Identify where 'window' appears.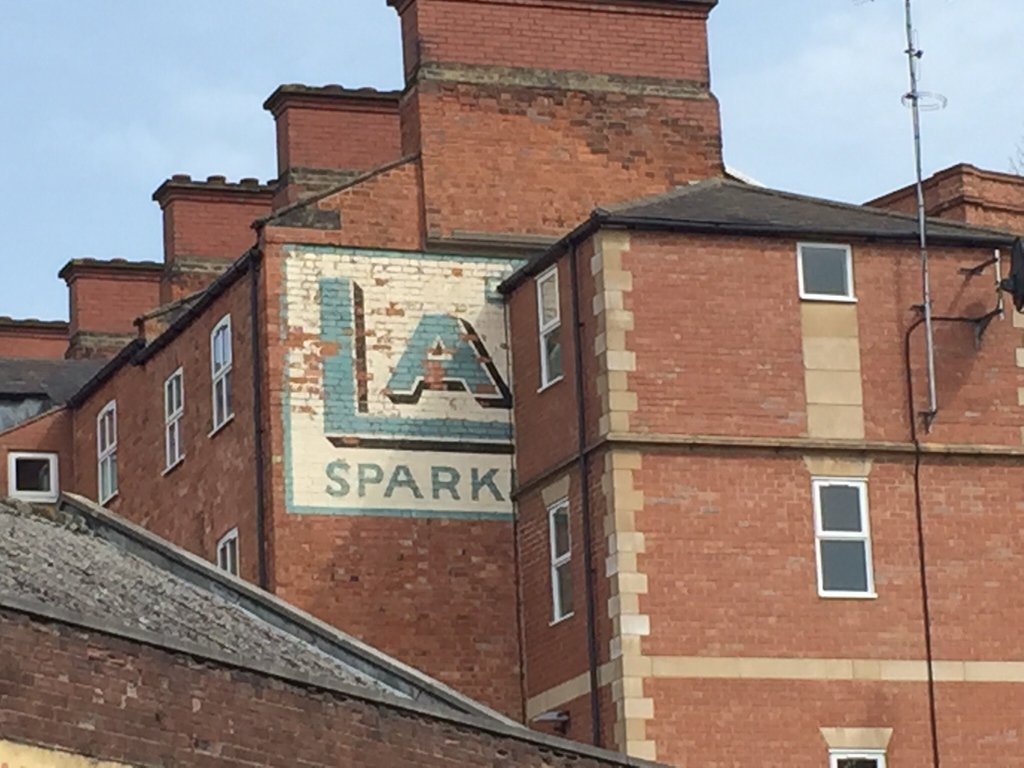
Appears at [x1=9, y1=452, x2=60, y2=495].
